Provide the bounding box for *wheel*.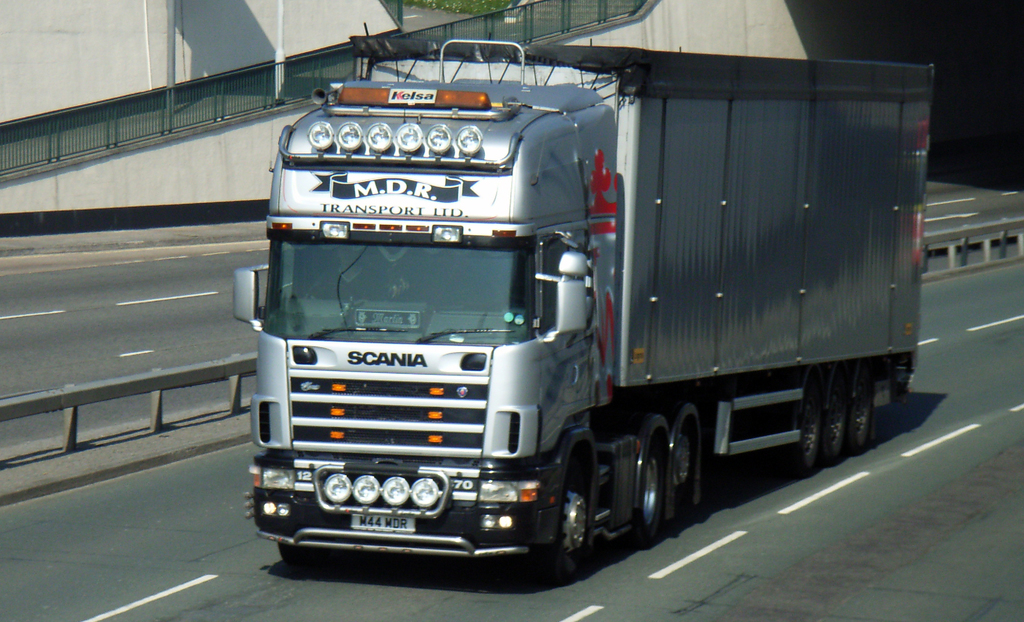
(left=669, top=416, right=692, bottom=524).
